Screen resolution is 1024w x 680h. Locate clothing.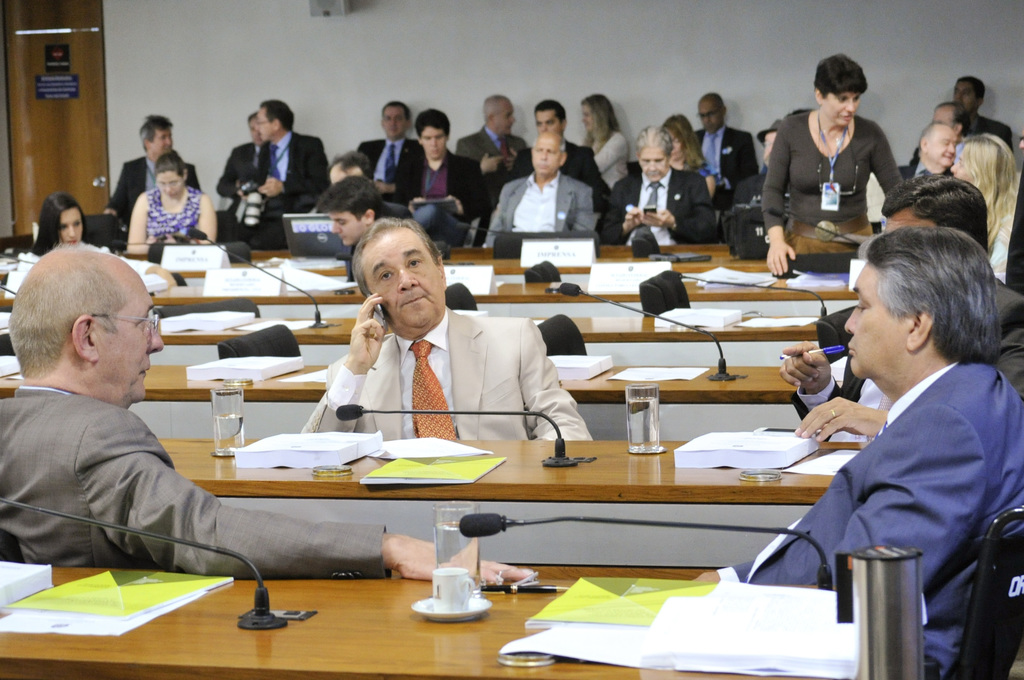
left=507, top=142, right=609, bottom=209.
